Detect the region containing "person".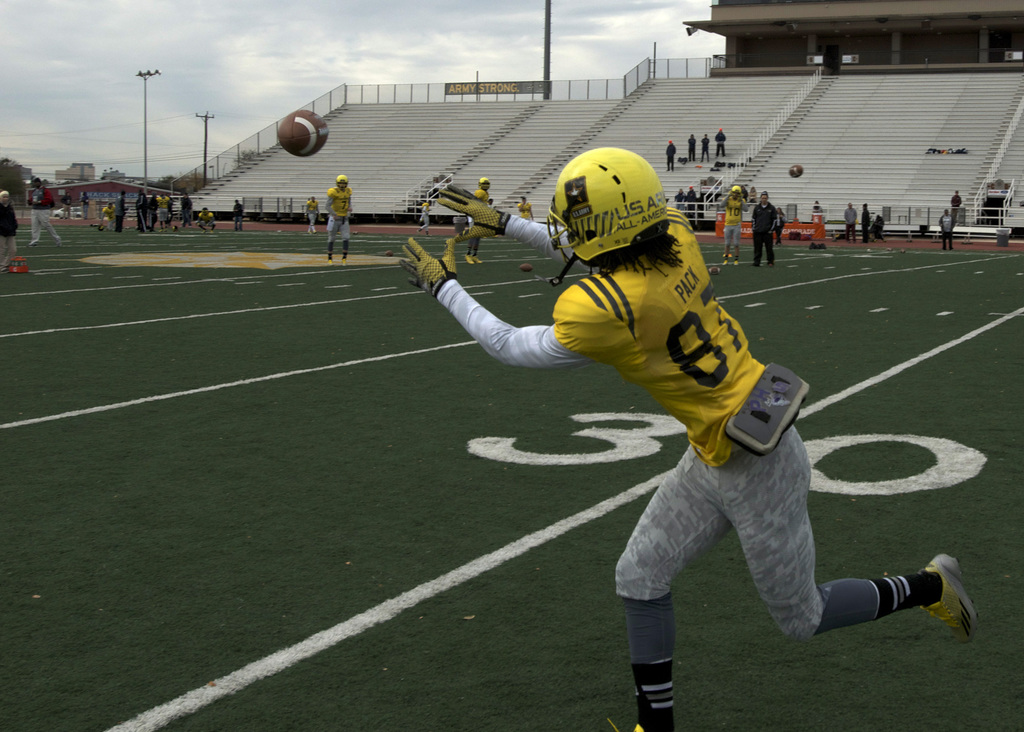
rect(419, 193, 433, 234).
